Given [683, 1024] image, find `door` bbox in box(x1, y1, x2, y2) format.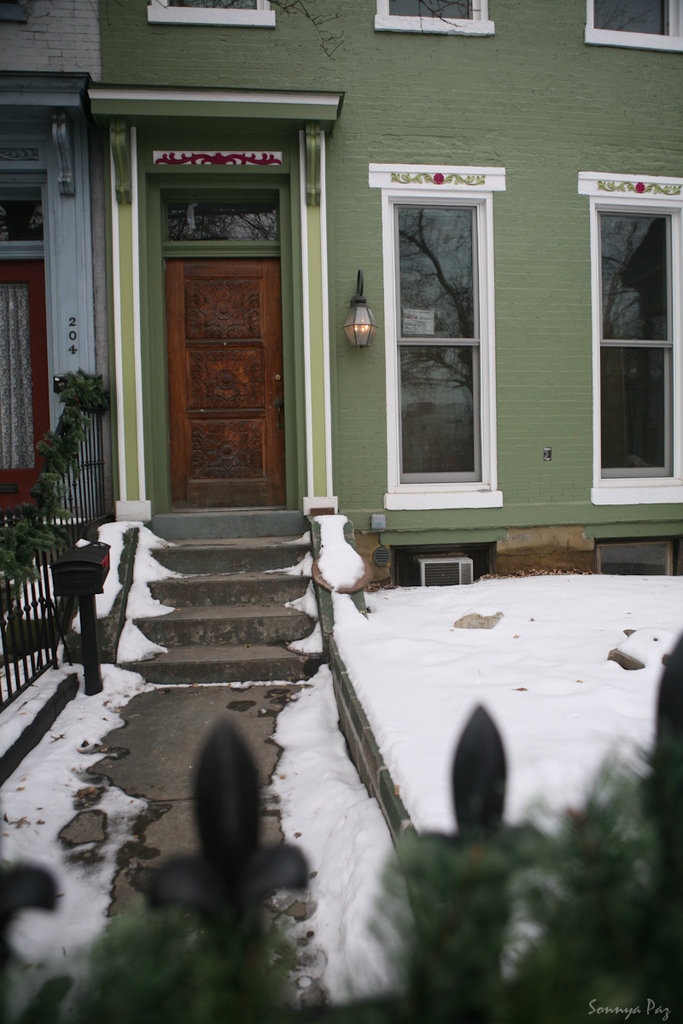
box(126, 120, 316, 530).
